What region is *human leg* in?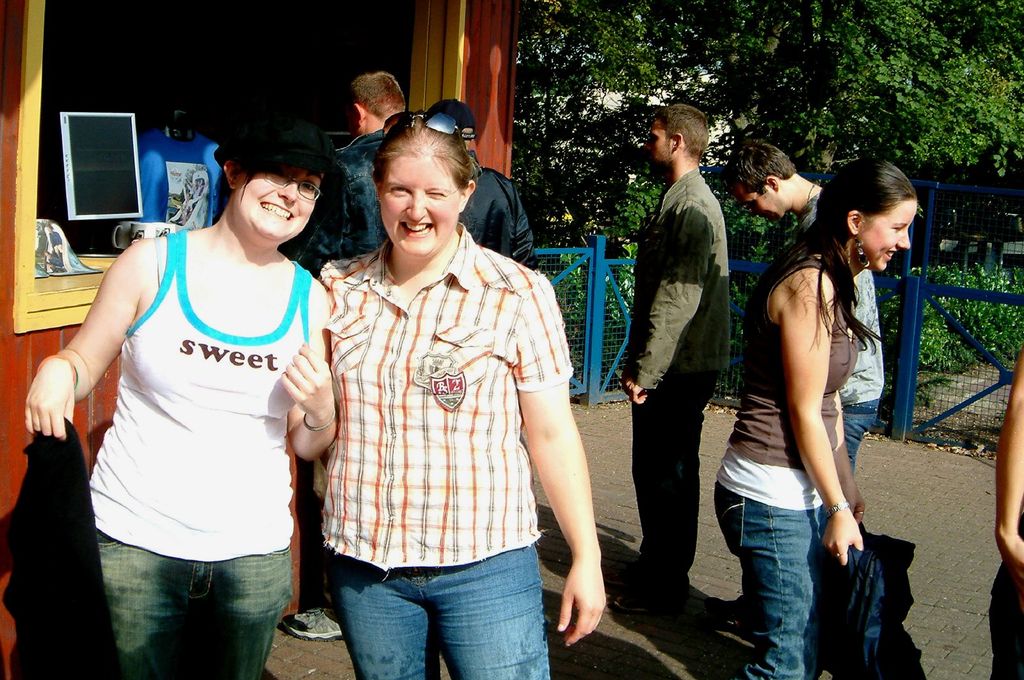
728, 464, 851, 679.
